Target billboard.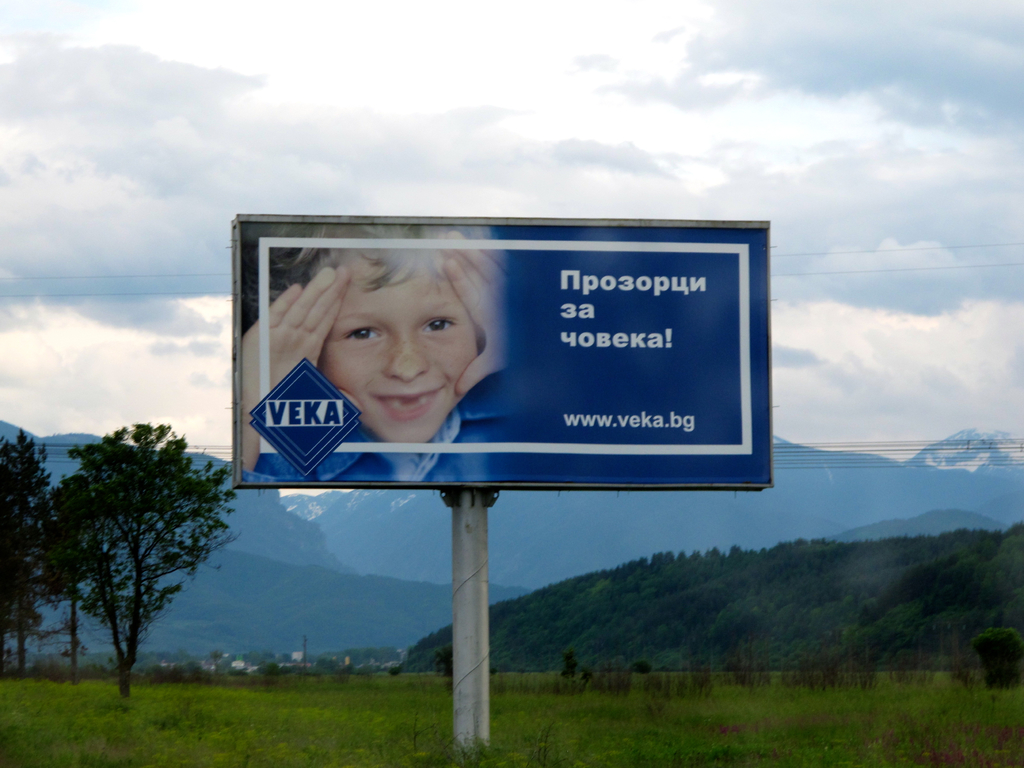
Target region: bbox(234, 215, 772, 493).
